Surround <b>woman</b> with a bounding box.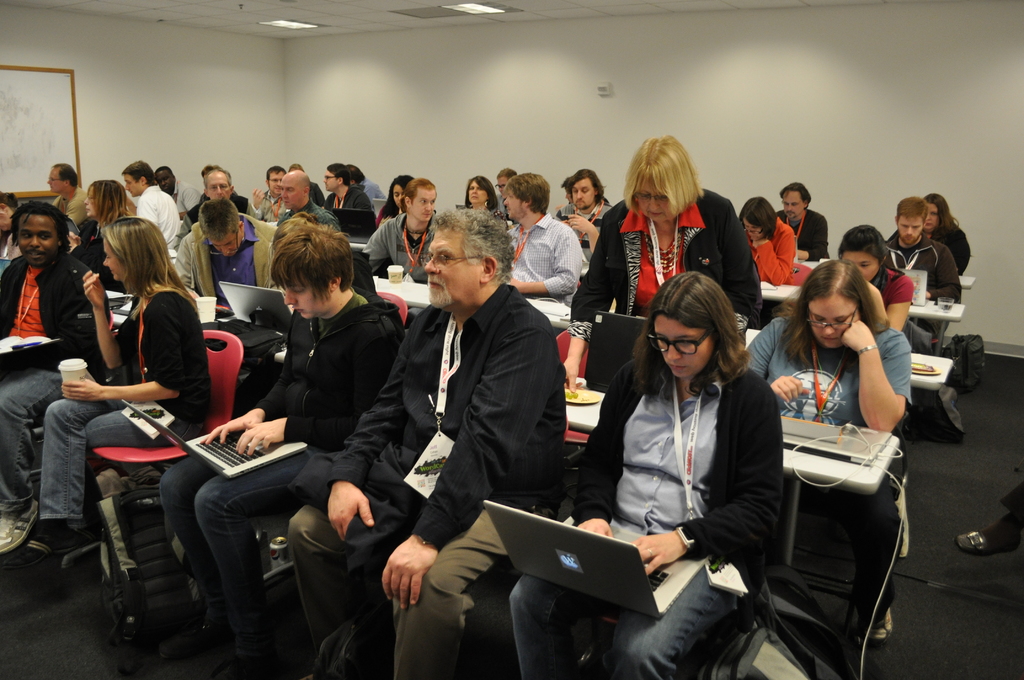
bbox(744, 255, 909, 642).
